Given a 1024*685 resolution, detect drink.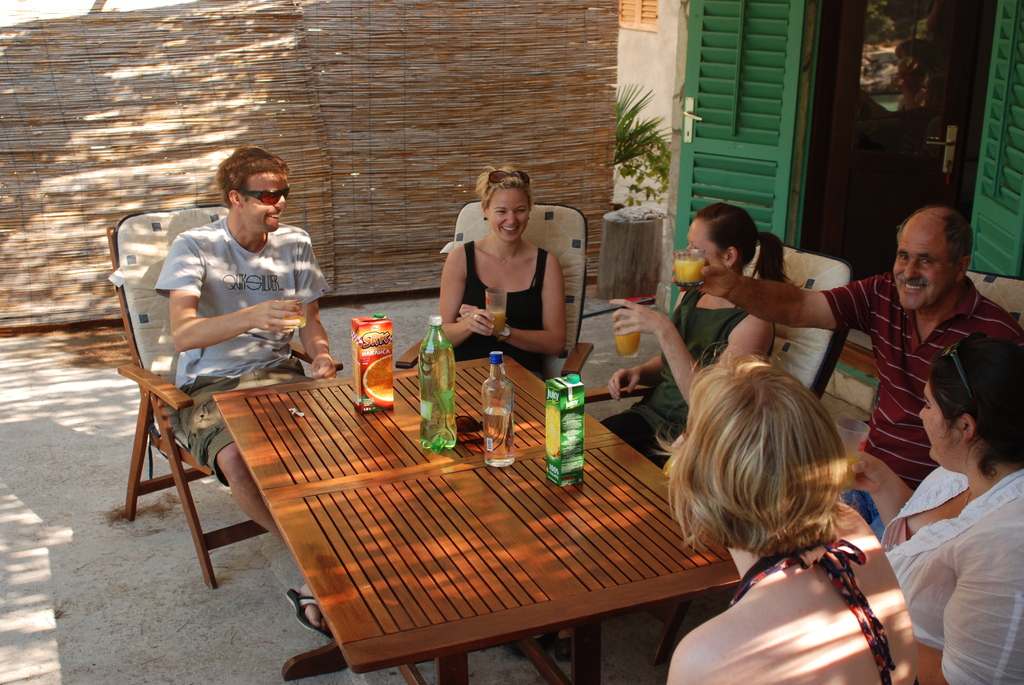
419 316 456 450.
